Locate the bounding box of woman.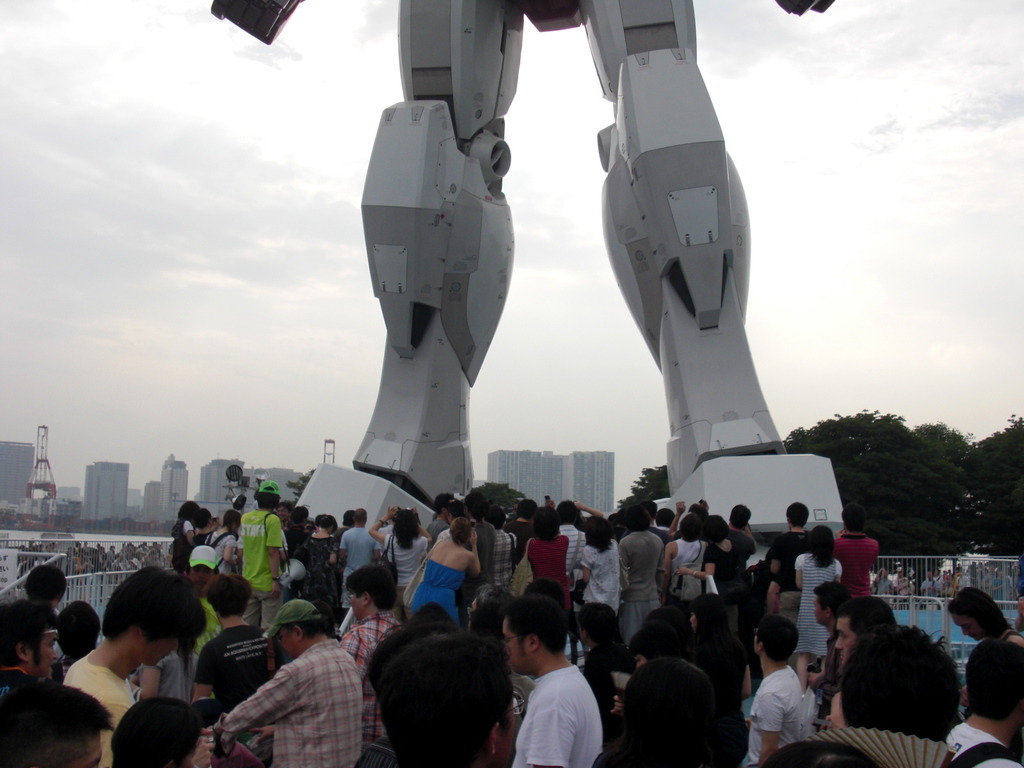
Bounding box: crop(941, 584, 1023, 706).
